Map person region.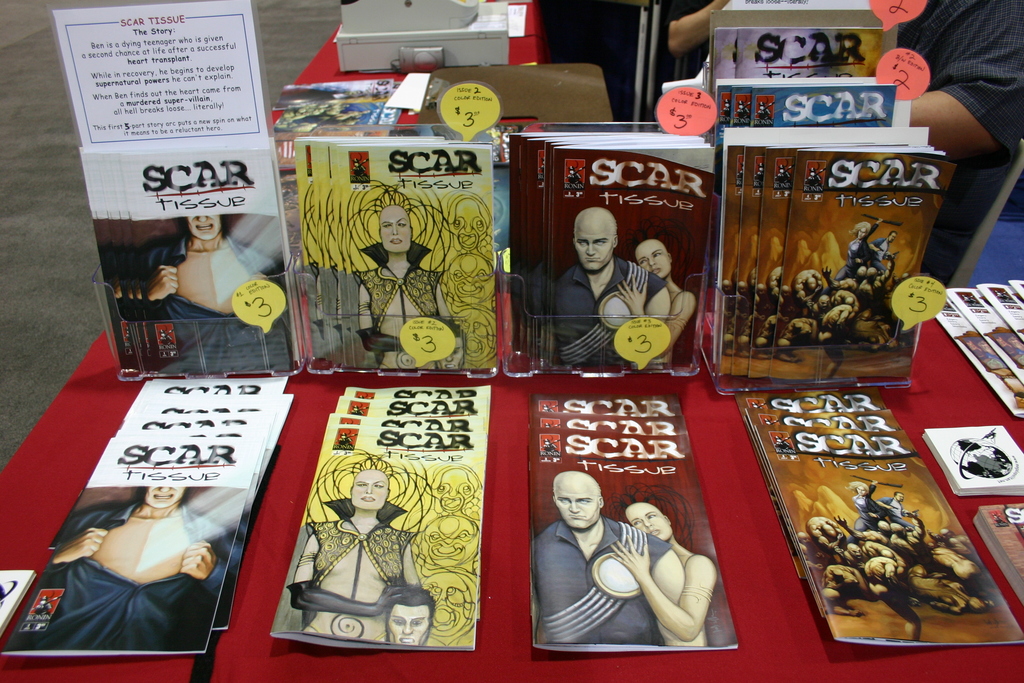
Mapped to detection(831, 218, 880, 286).
